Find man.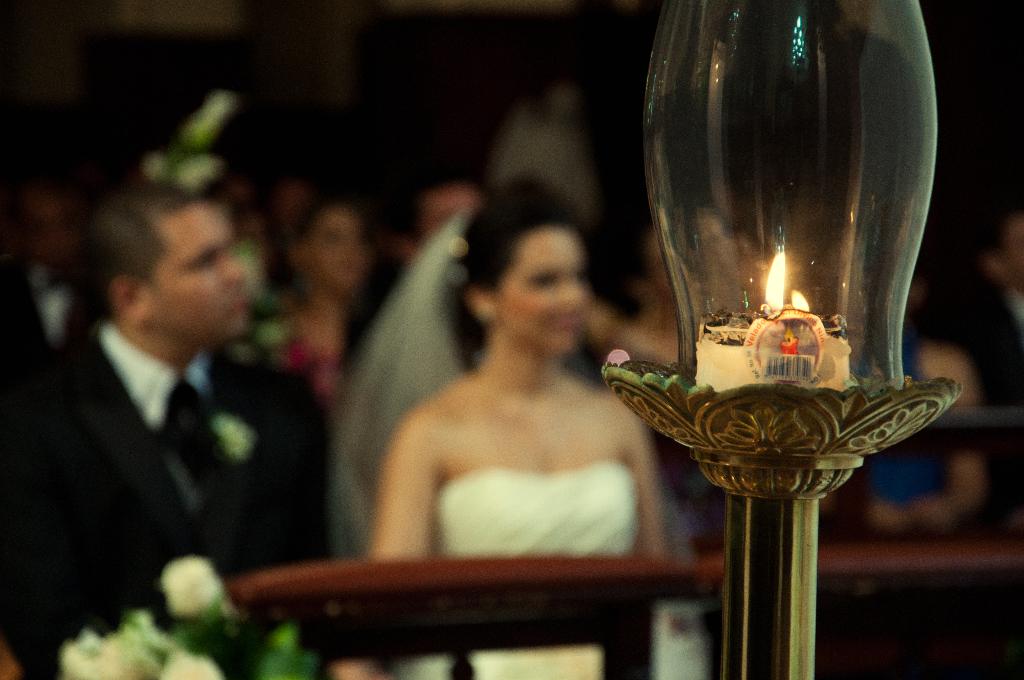
(x1=20, y1=165, x2=319, y2=652).
